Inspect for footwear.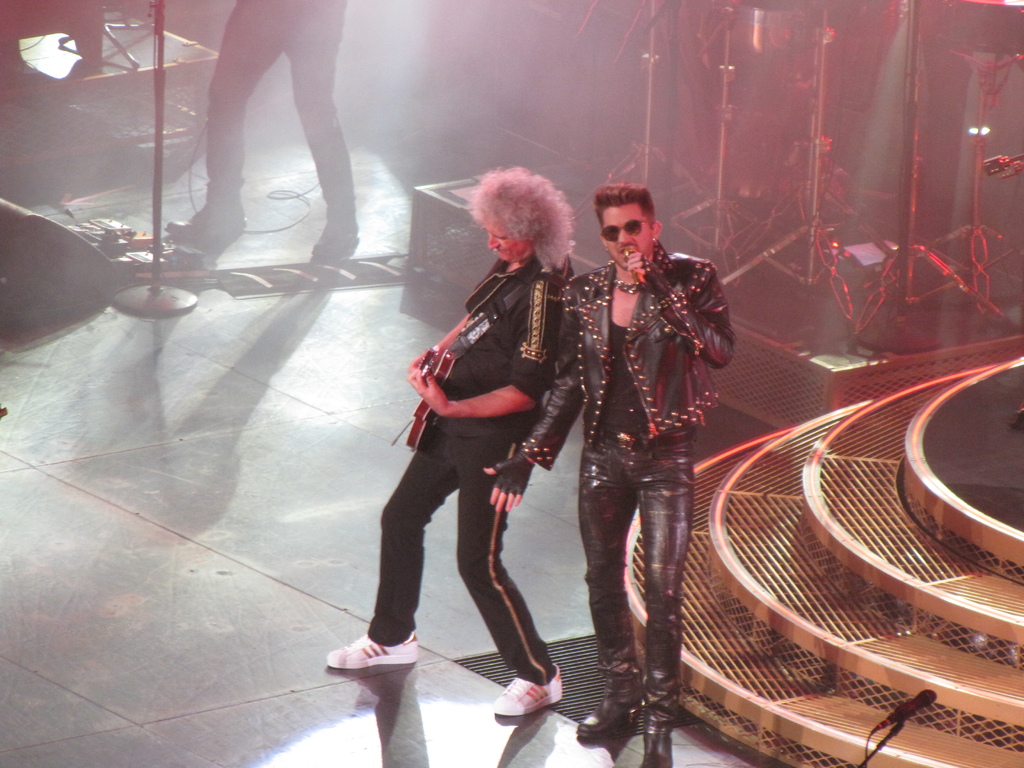
Inspection: [640,721,672,767].
